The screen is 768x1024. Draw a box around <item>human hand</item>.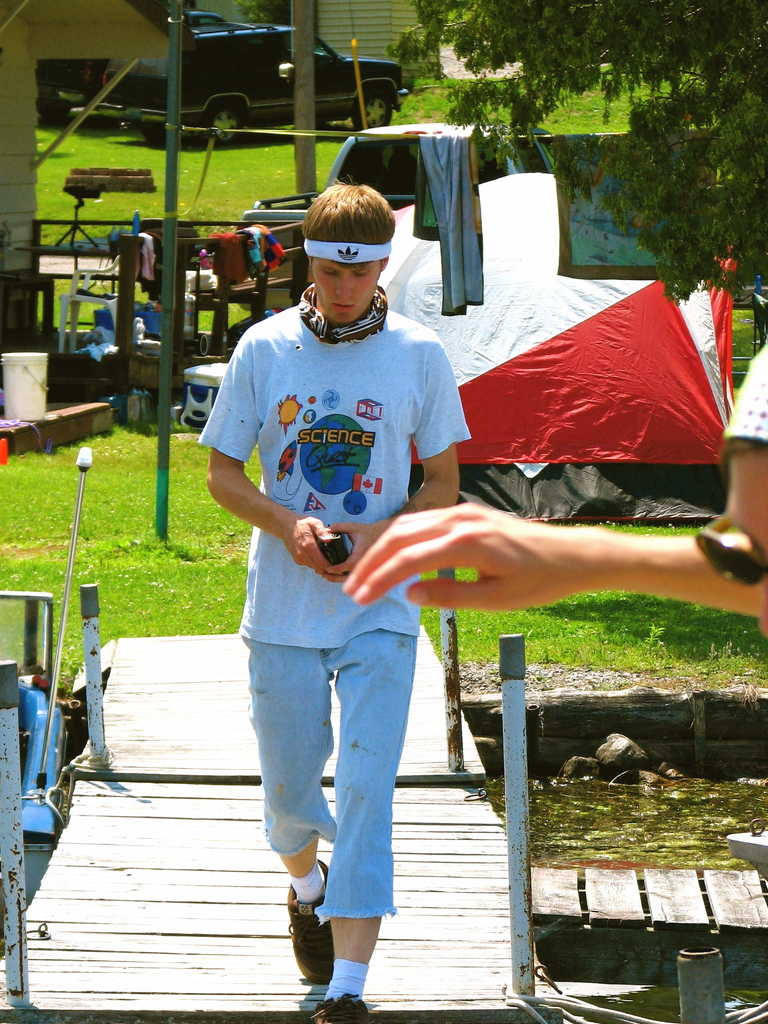
left=329, top=485, right=625, bottom=604.
